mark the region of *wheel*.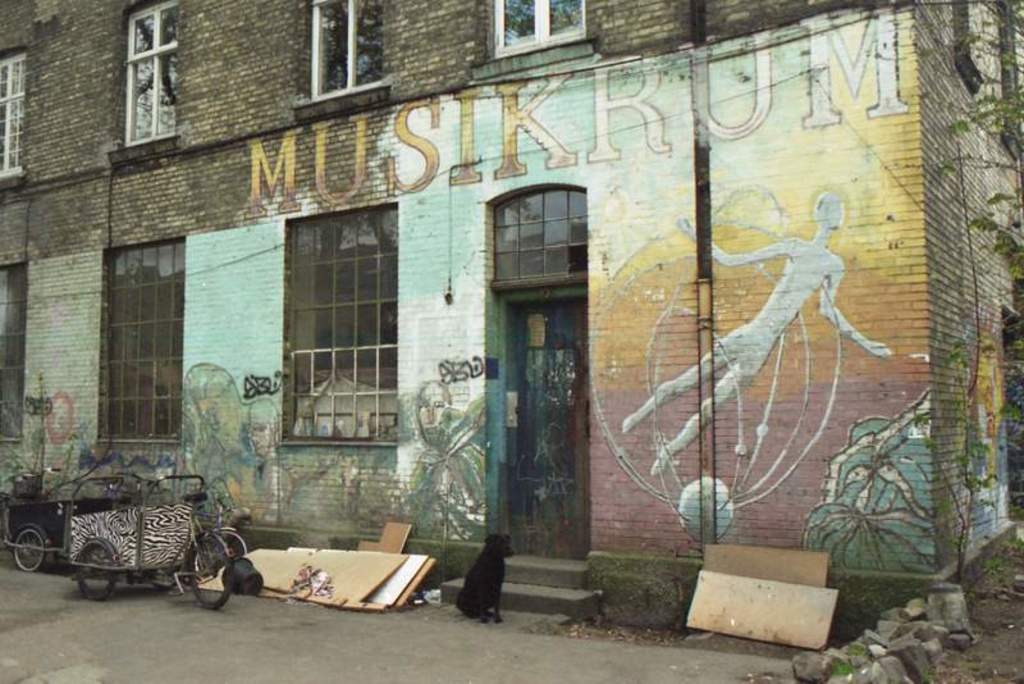
Region: pyautogui.locateOnScreen(74, 538, 120, 603).
